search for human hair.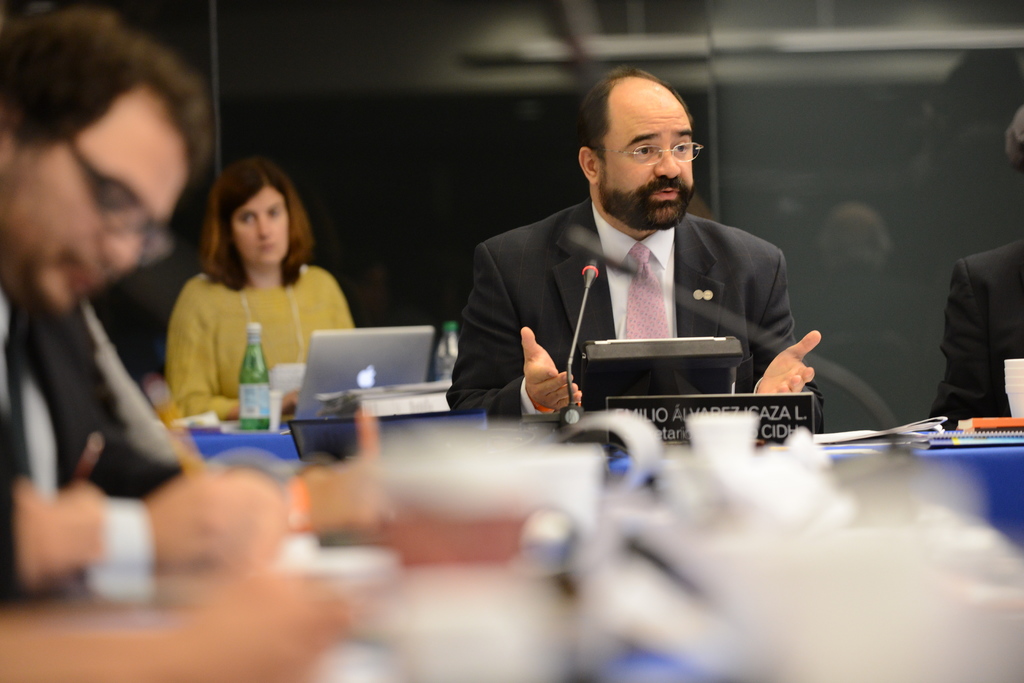
Found at [685, 194, 716, 220].
